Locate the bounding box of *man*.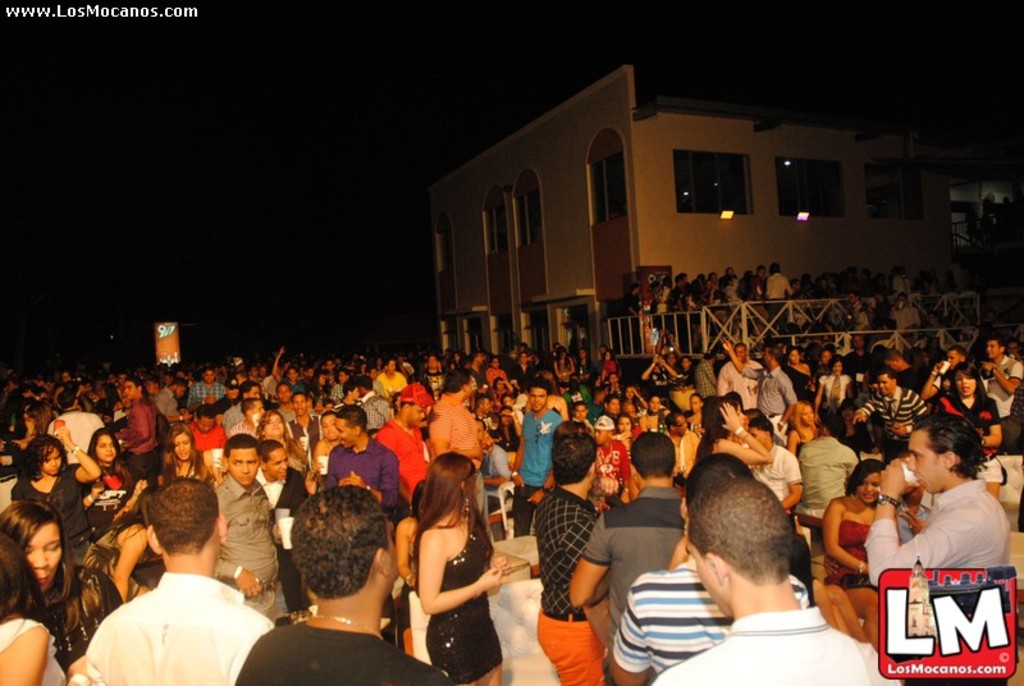
Bounding box: 315 407 407 507.
